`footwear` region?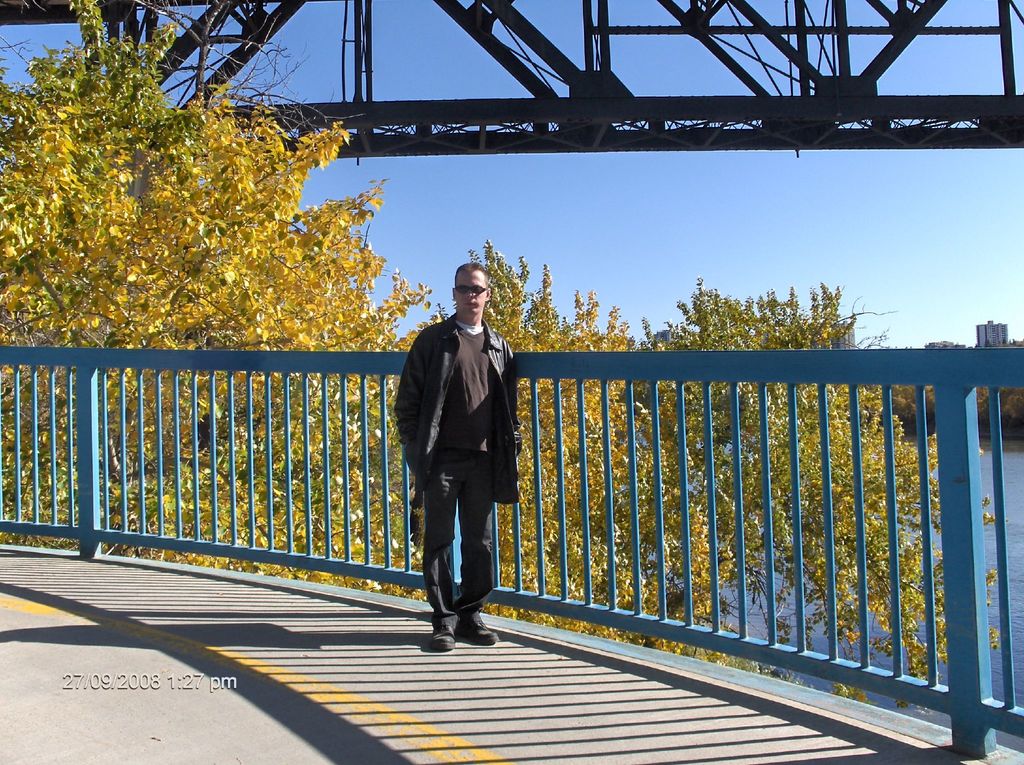
{"x1": 456, "y1": 608, "x2": 493, "y2": 648}
